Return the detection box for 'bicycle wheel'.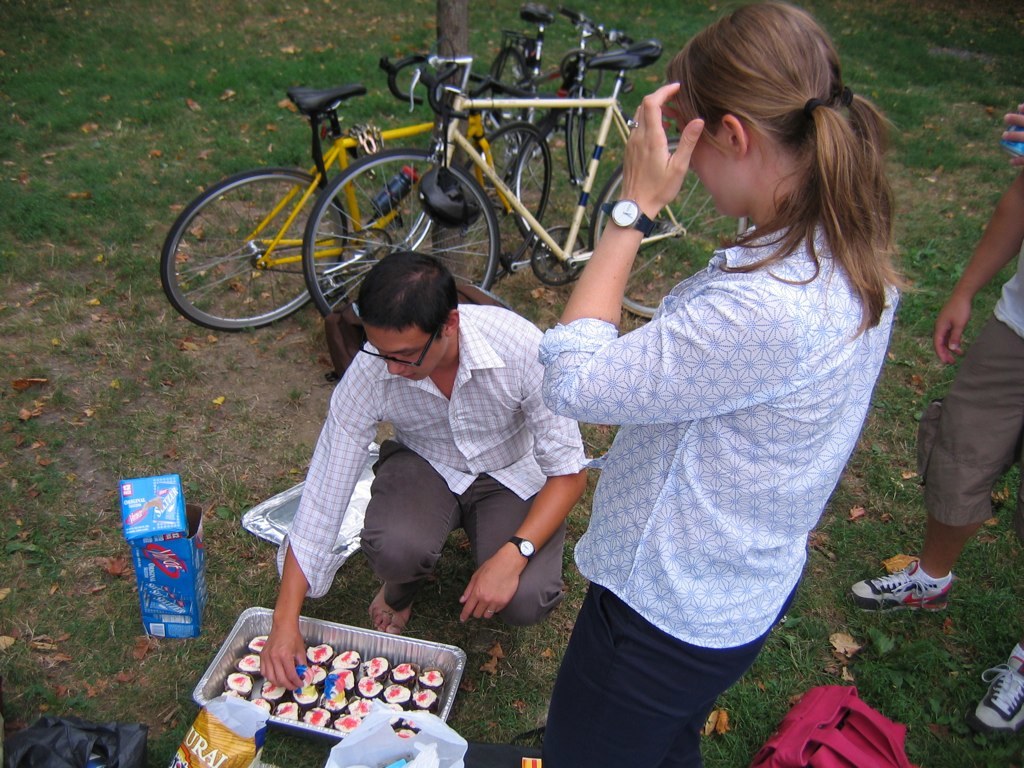
591:139:749:319.
